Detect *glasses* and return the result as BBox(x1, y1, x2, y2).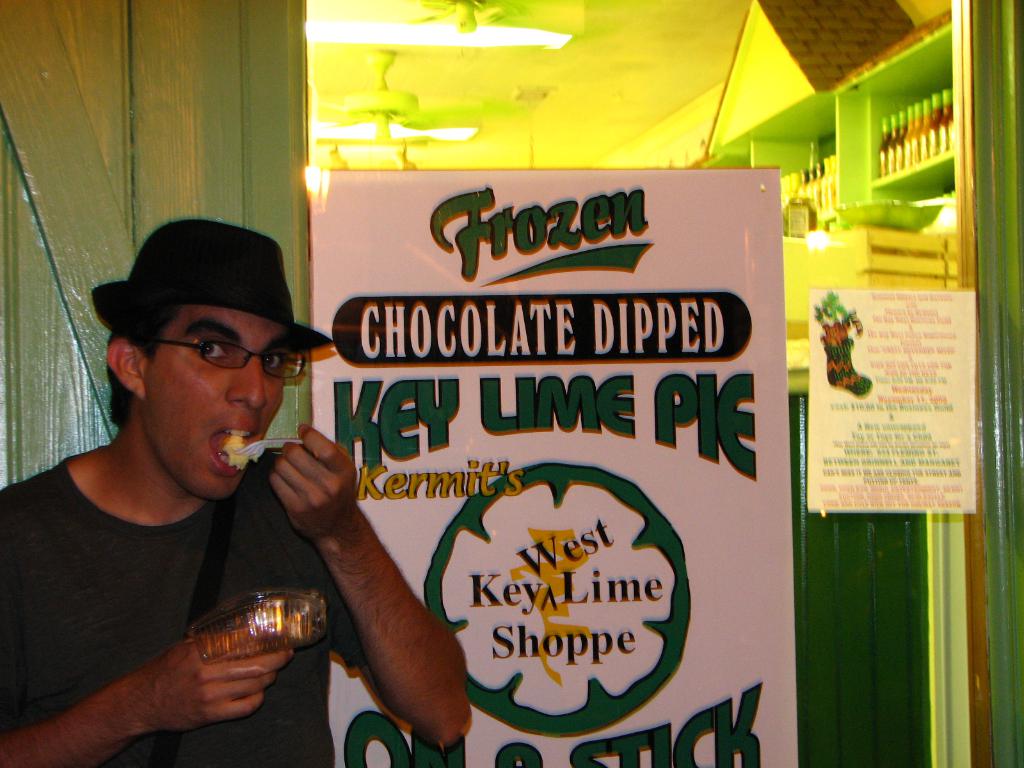
BBox(132, 336, 305, 393).
